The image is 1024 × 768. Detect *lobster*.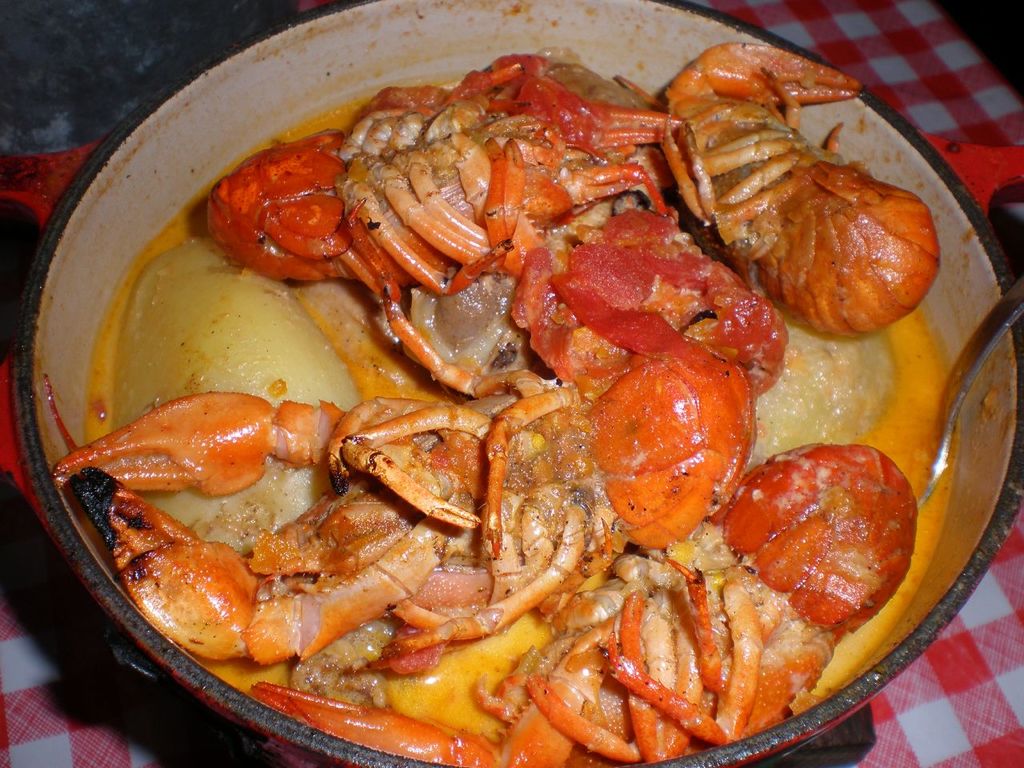
Detection: 62:326:774:670.
